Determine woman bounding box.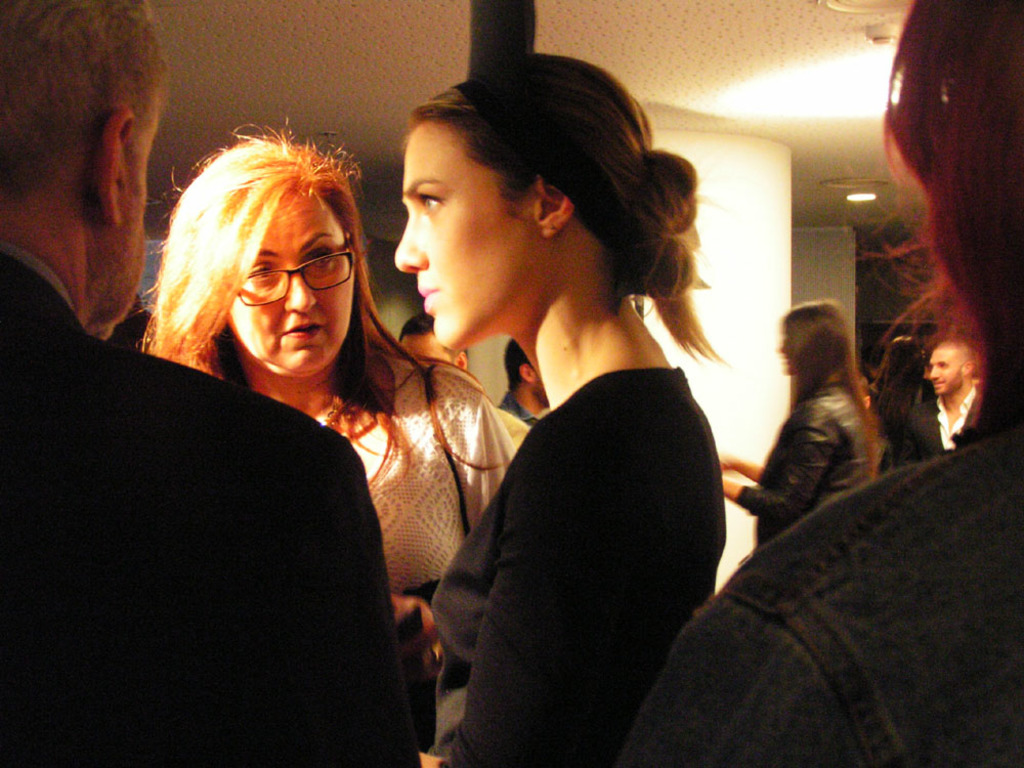
Determined: 135,117,507,767.
